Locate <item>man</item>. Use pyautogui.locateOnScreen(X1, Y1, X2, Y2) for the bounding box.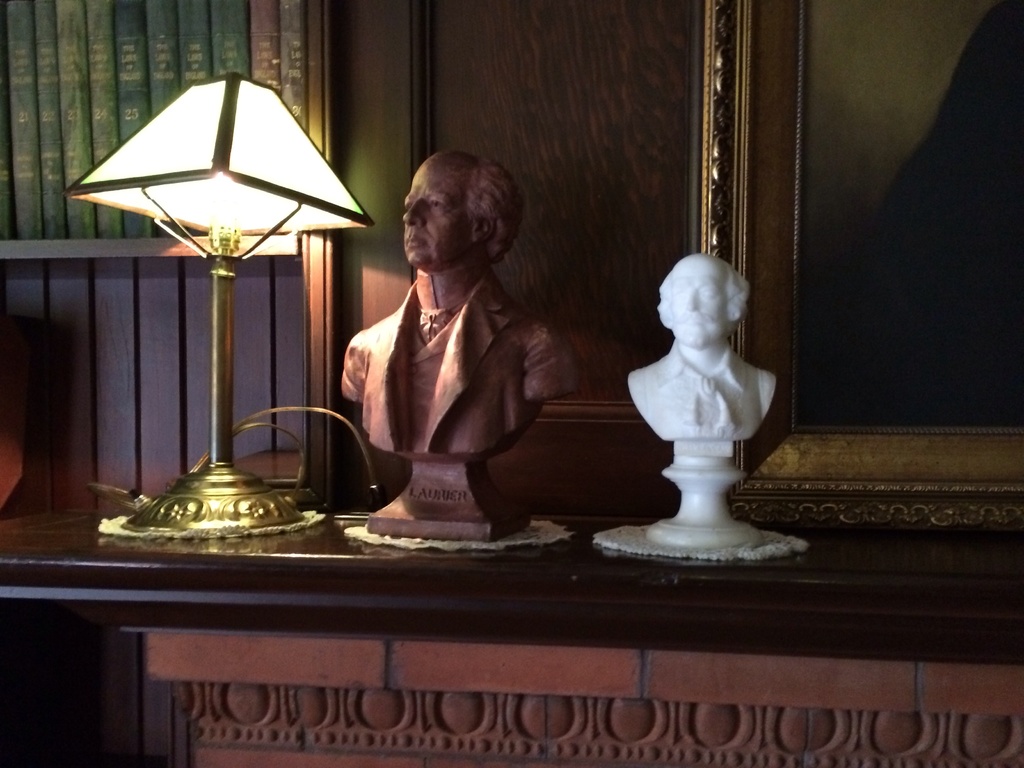
pyautogui.locateOnScreen(341, 150, 580, 464).
